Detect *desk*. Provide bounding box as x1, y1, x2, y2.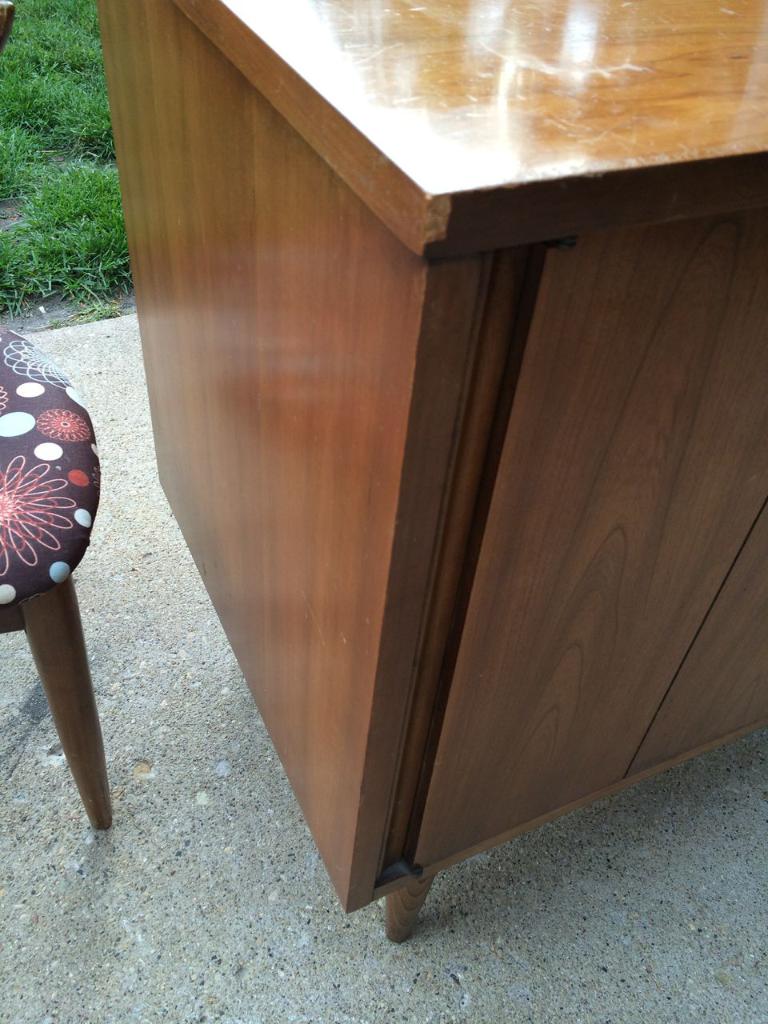
98, 27, 767, 938.
